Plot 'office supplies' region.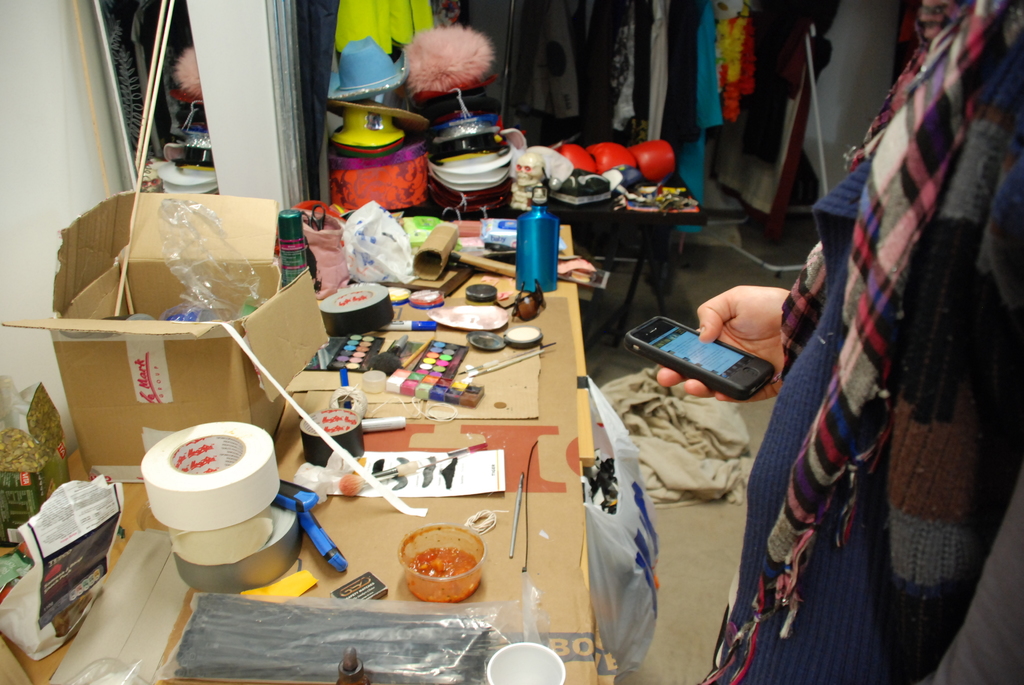
Plotted at crop(463, 329, 499, 352).
